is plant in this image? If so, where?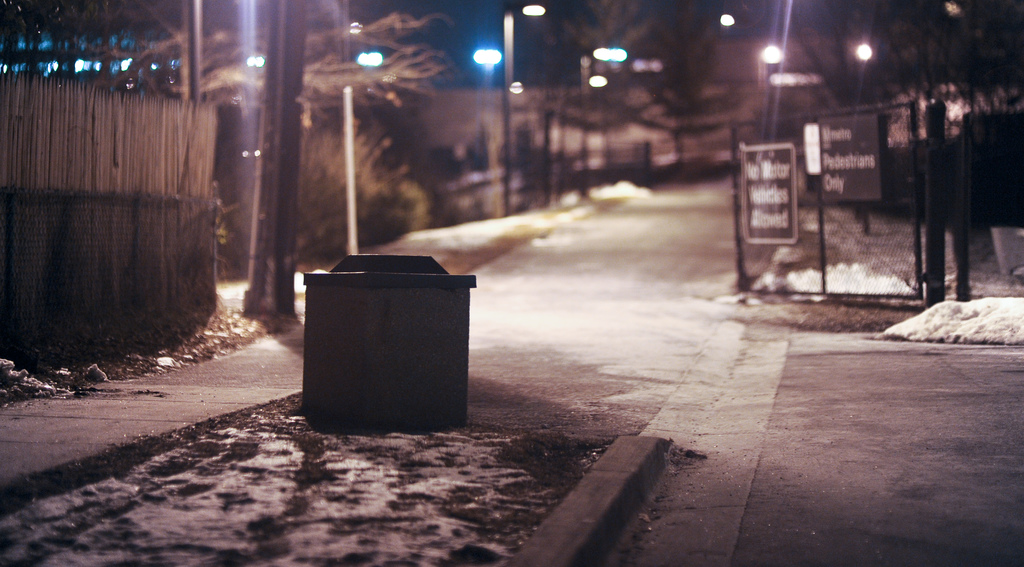
Yes, at 293/432/328/459.
